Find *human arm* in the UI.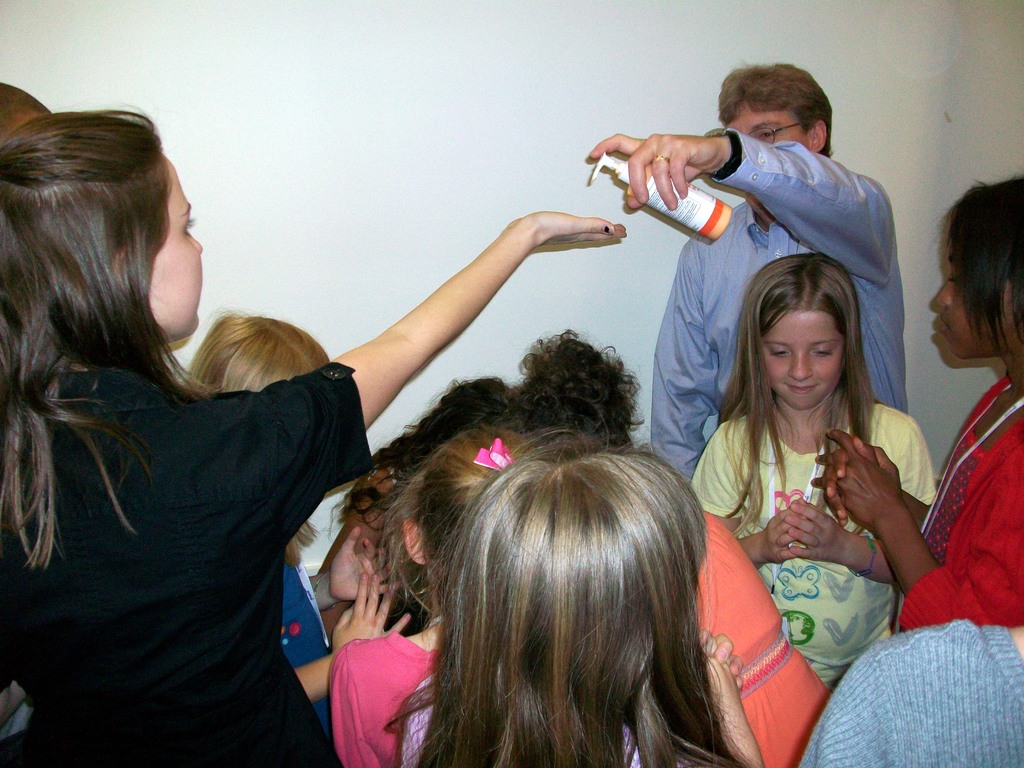
UI element at rect(782, 410, 943, 590).
